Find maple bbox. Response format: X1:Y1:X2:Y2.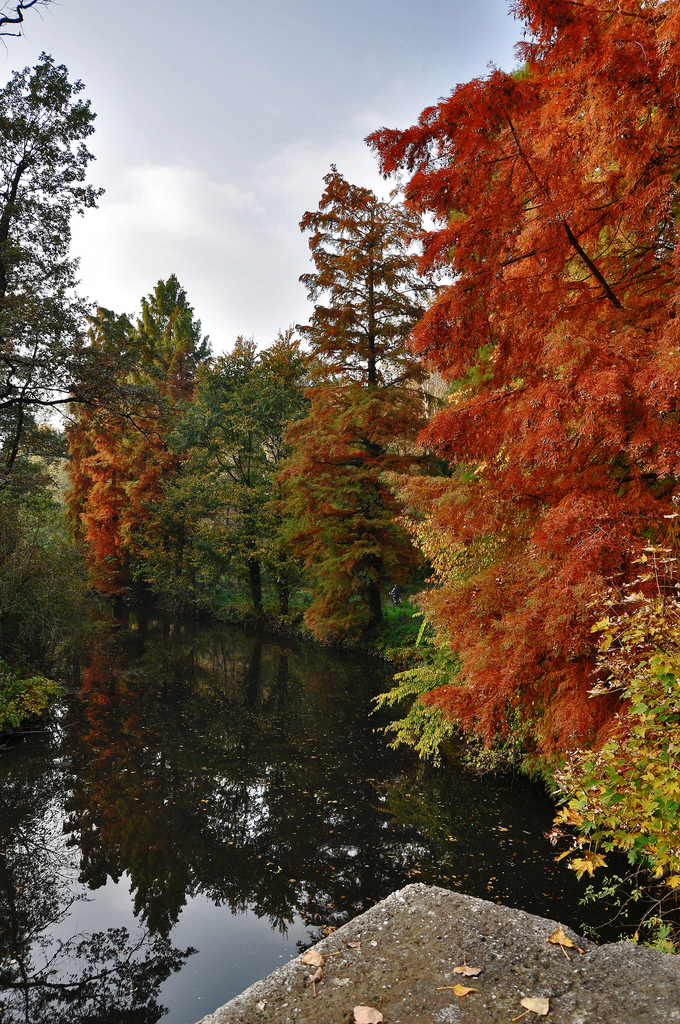
266:148:441:669.
